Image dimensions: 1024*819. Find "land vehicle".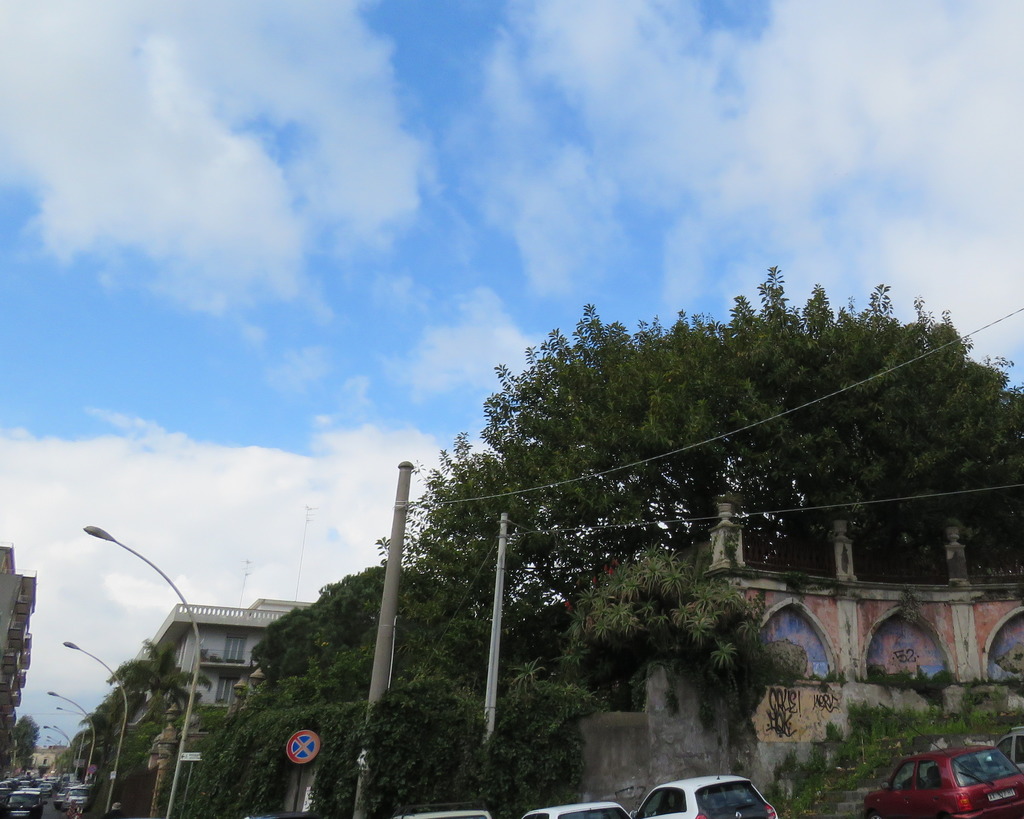
886, 730, 1009, 815.
